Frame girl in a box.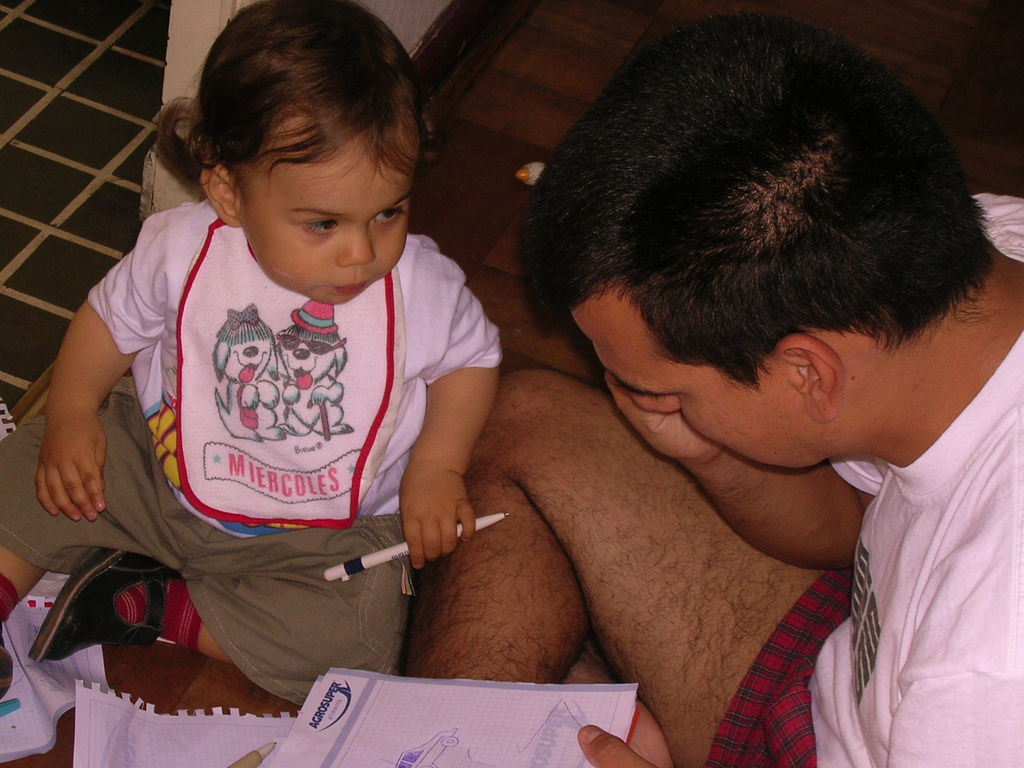
0 0 506 696.
